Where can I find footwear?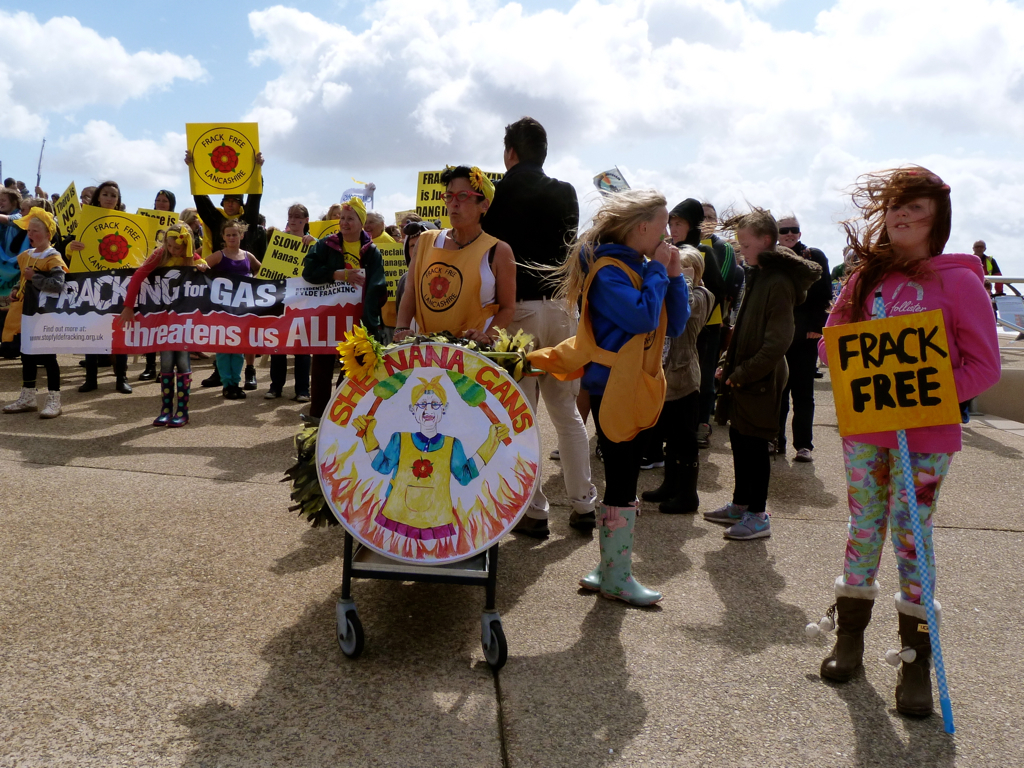
You can find it at detection(725, 513, 770, 540).
